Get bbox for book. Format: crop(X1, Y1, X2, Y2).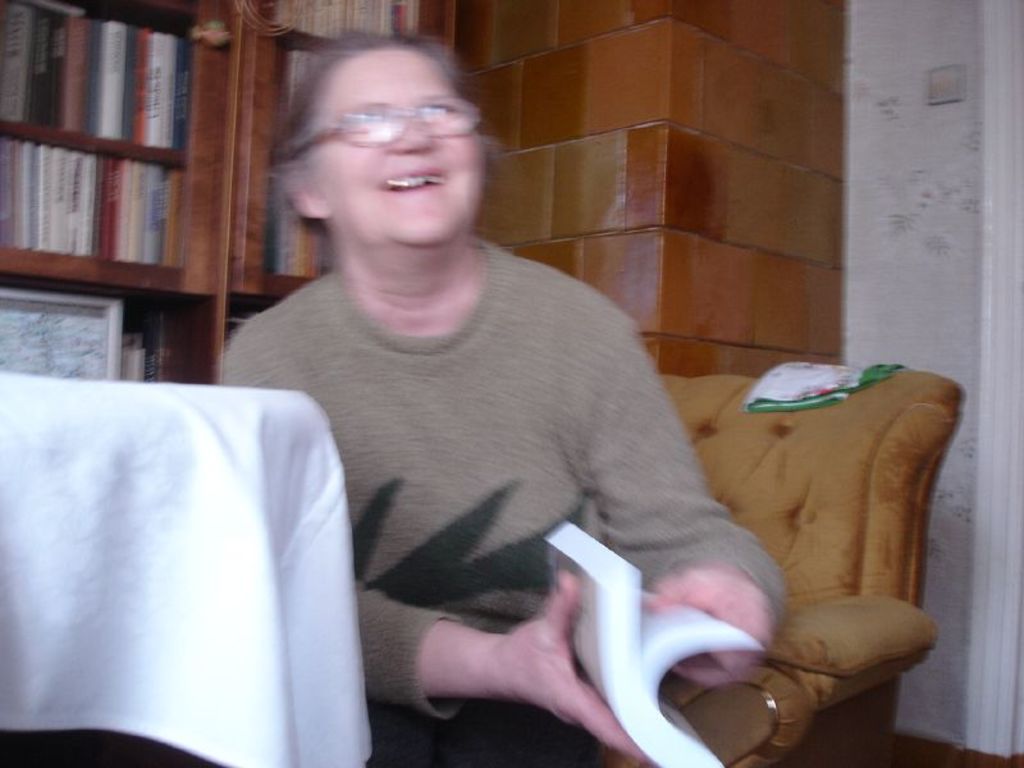
crop(541, 520, 762, 767).
